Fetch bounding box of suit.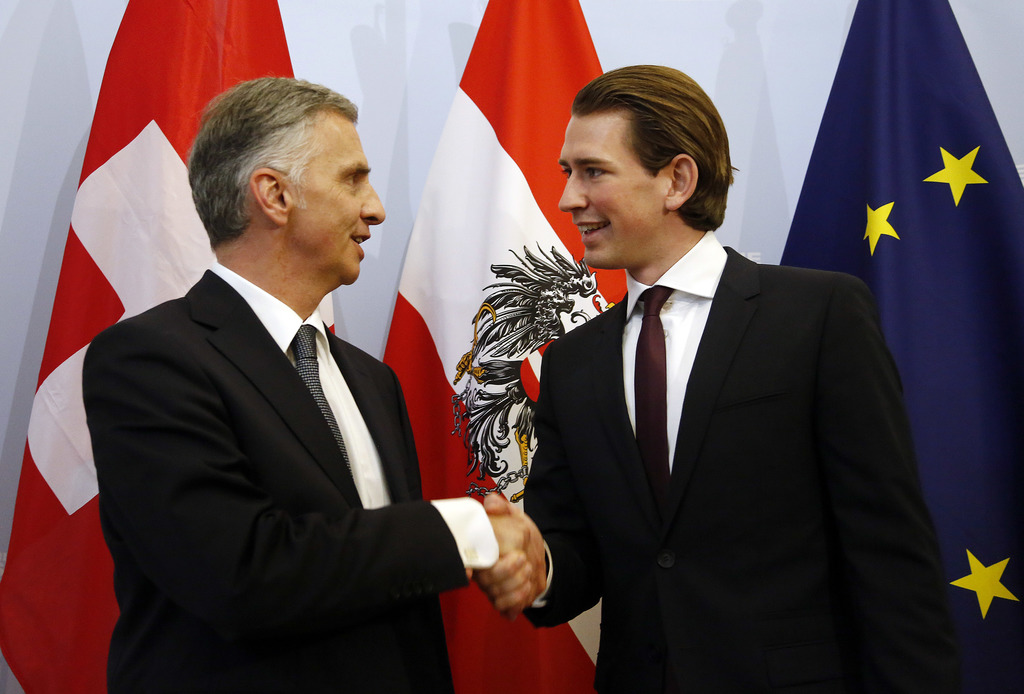
Bbox: box(76, 262, 502, 693).
